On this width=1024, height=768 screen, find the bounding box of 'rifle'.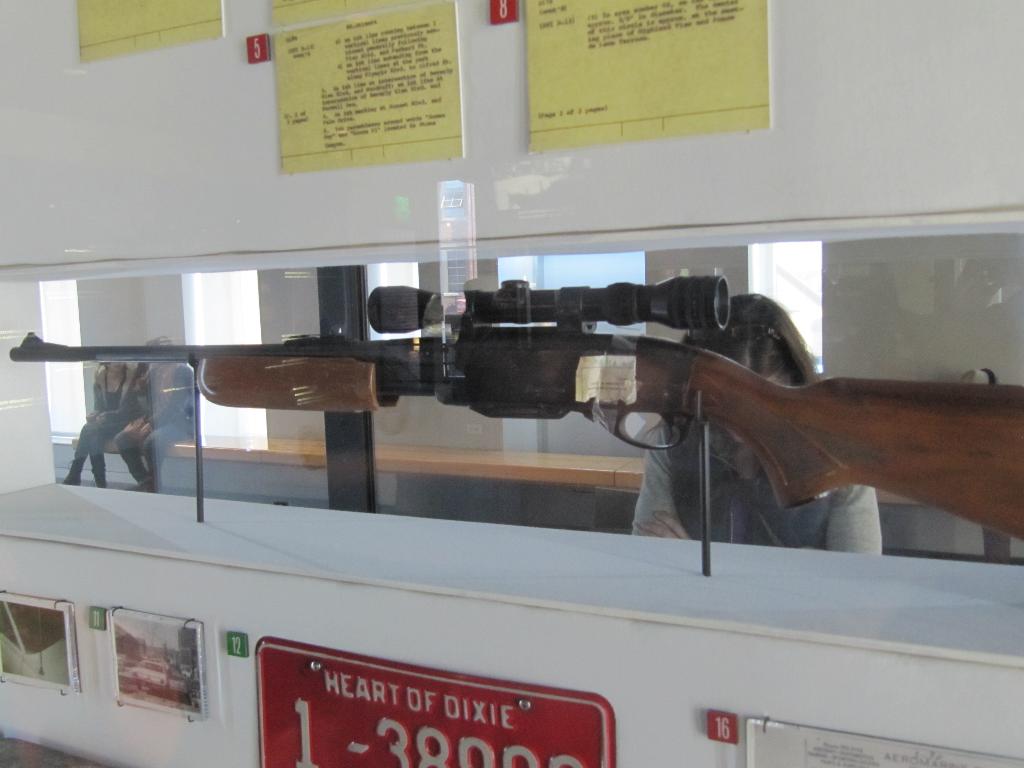
Bounding box: [111,268,932,542].
